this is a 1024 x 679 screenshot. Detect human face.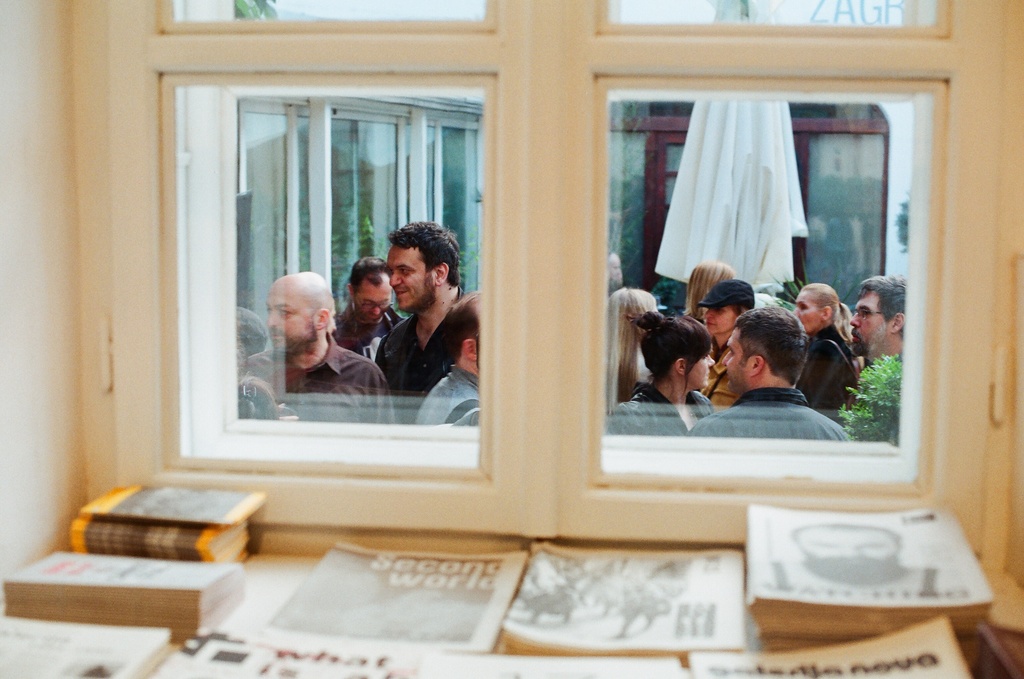
detection(684, 350, 717, 395).
